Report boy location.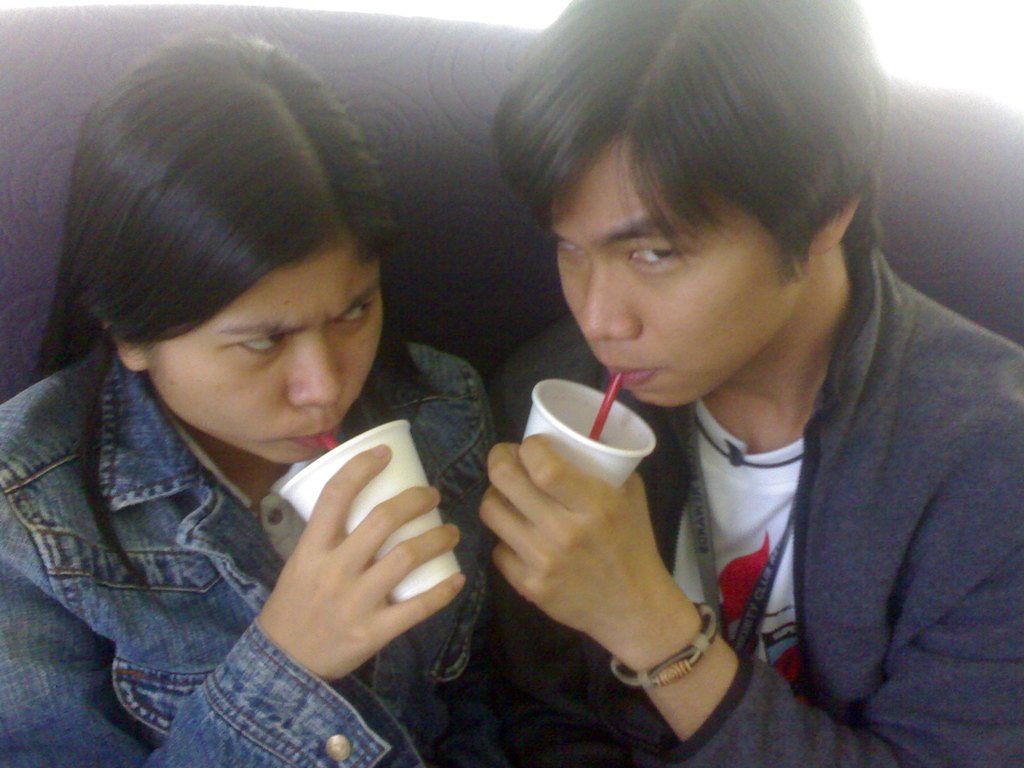
Report: (490, 9, 1020, 764).
